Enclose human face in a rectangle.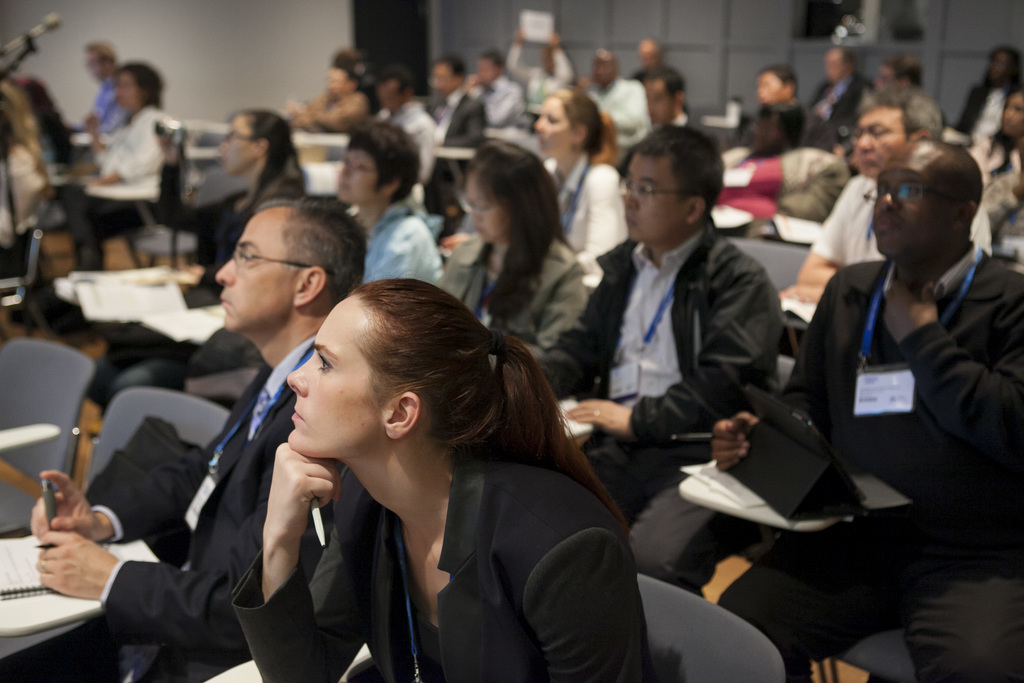
rect(219, 114, 249, 174).
